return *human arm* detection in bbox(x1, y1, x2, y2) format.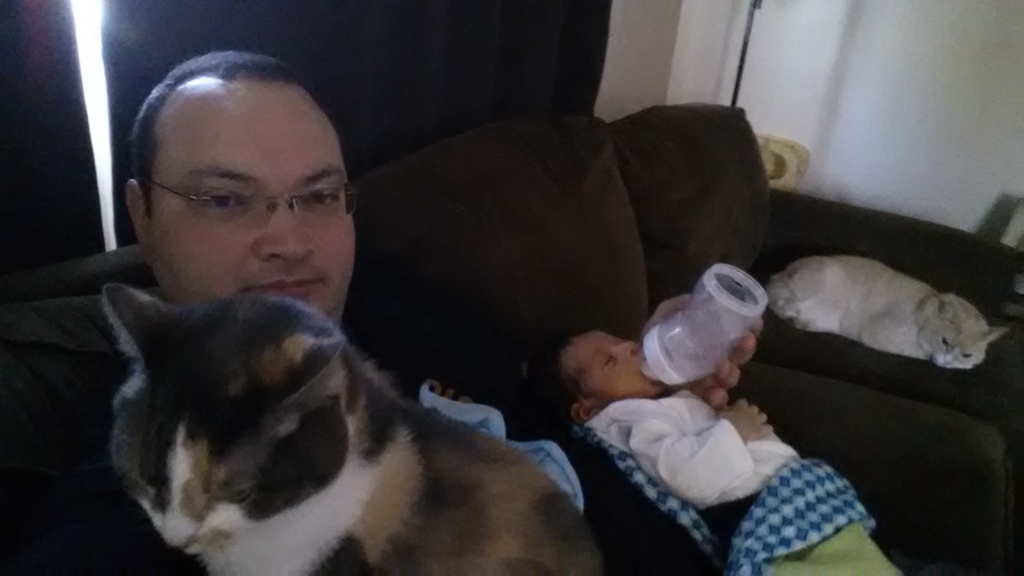
bbox(639, 287, 765, 416).
